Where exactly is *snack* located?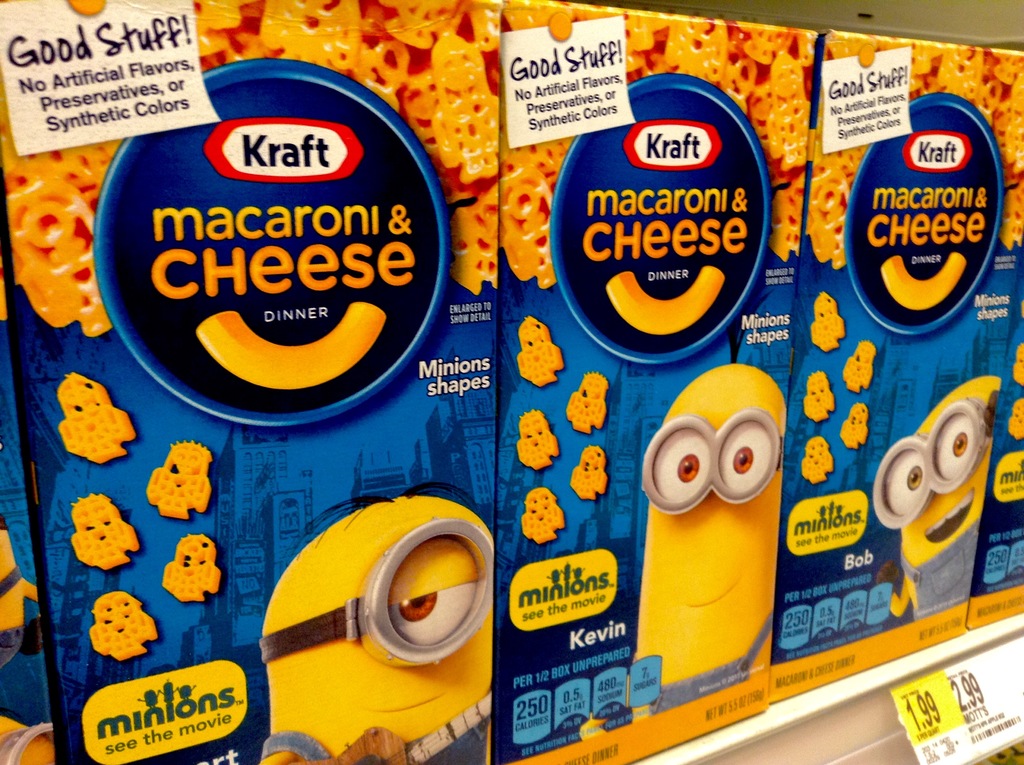
Its bounding box is 516,411,558,469.
